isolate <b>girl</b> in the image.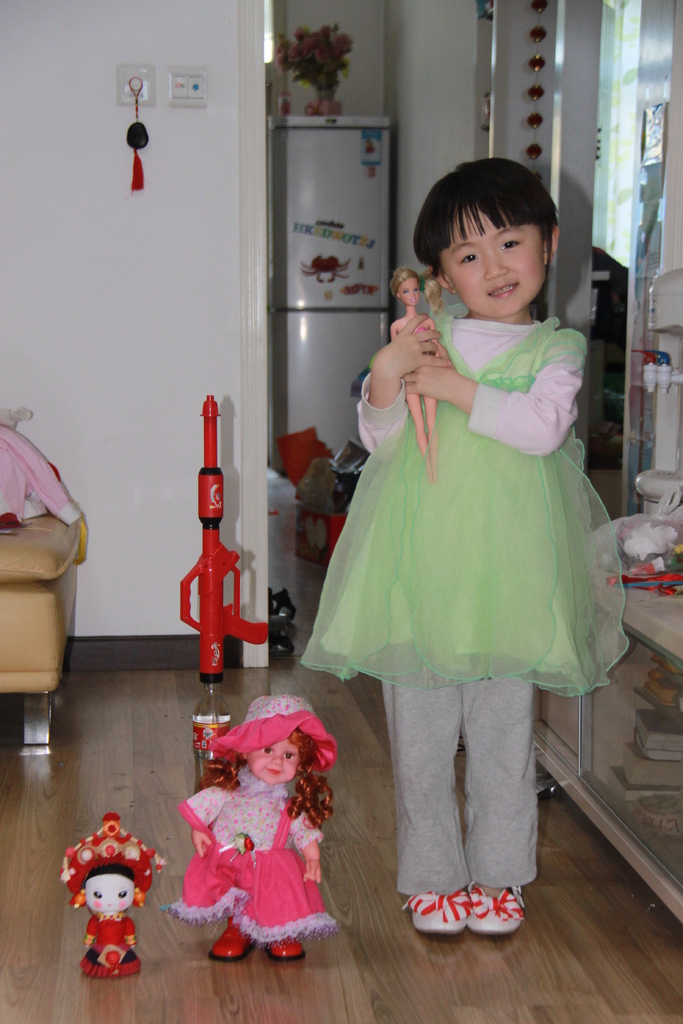
Isolated region: l=386, t=268, r=442, b=478.
